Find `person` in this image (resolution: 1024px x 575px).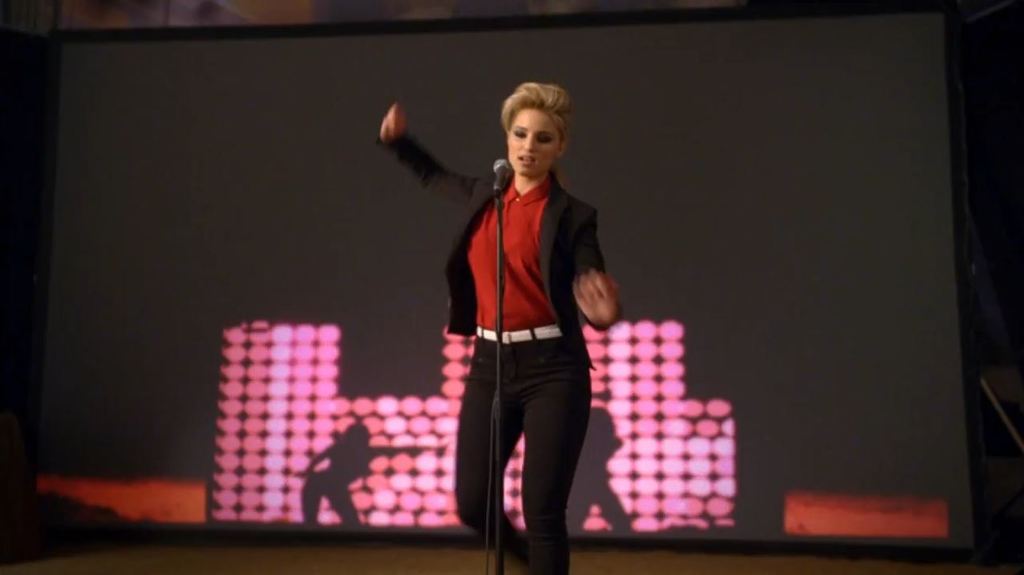
<region>418, 62, 626, 574</region>.
